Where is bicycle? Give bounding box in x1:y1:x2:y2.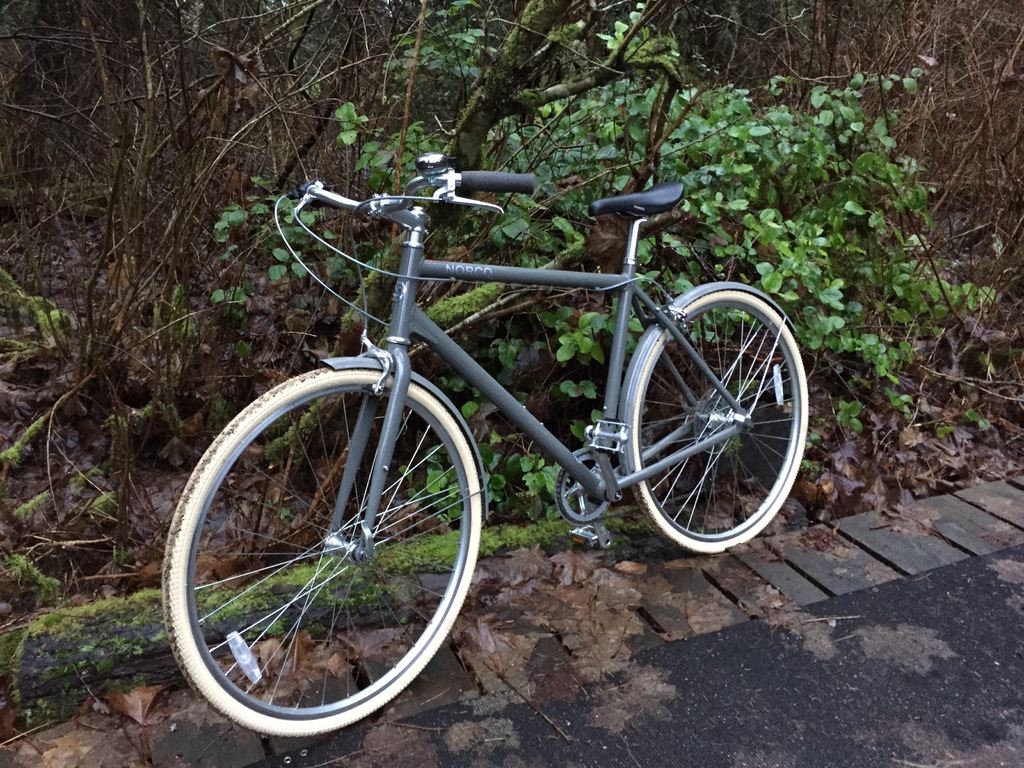
157:149:822:731.
